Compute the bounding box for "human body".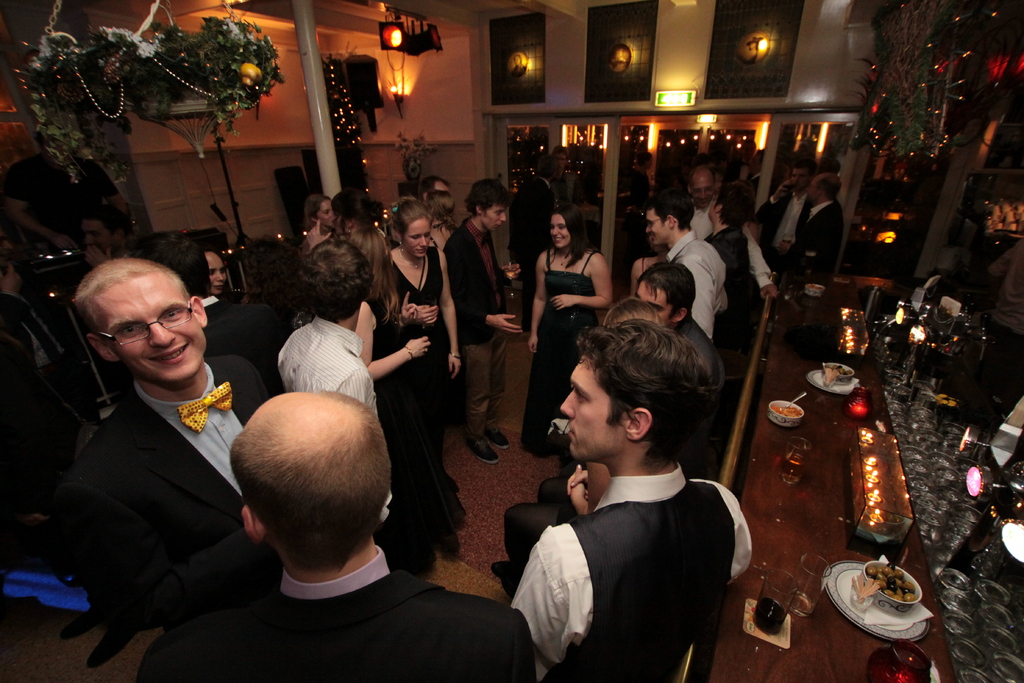
[left=152, top=387, right=548, bottom=682].
